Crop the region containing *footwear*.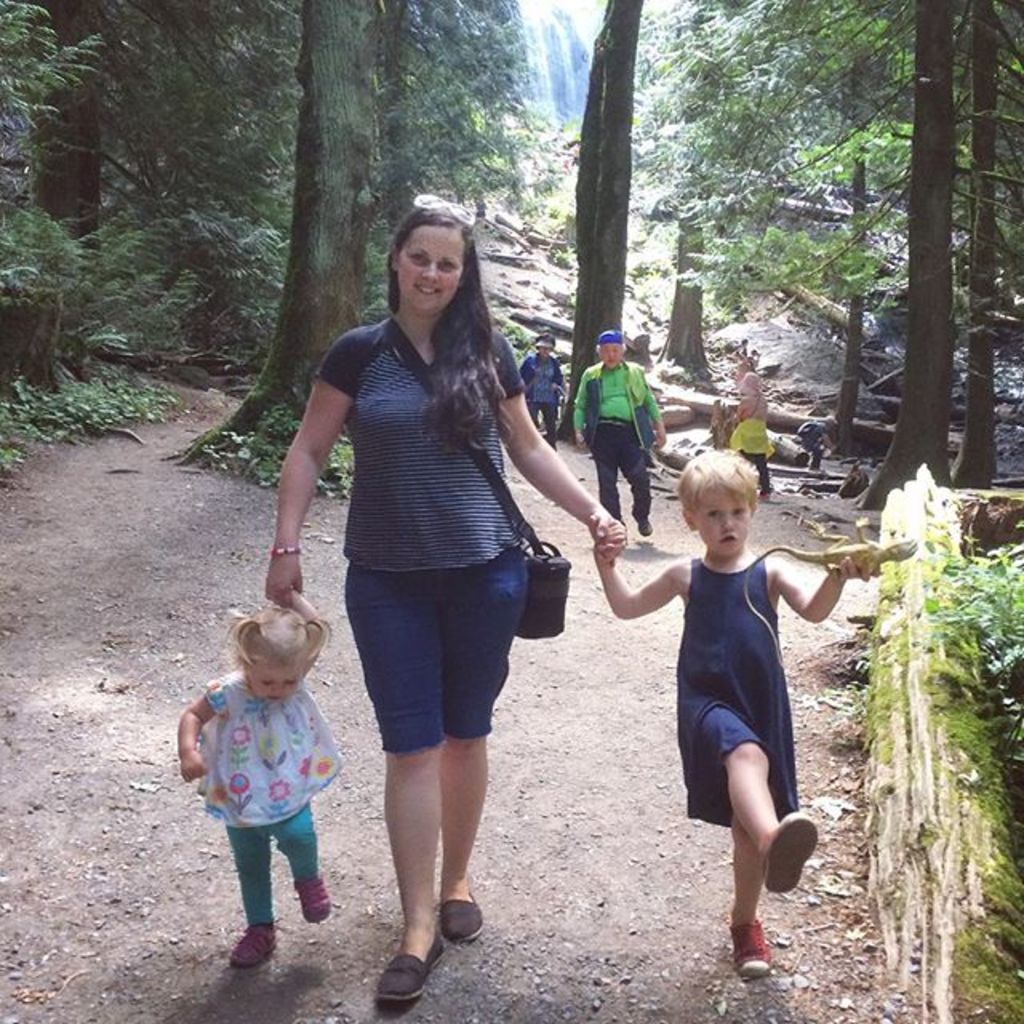
Crop region: bbox(762, 816, 818, 894).
